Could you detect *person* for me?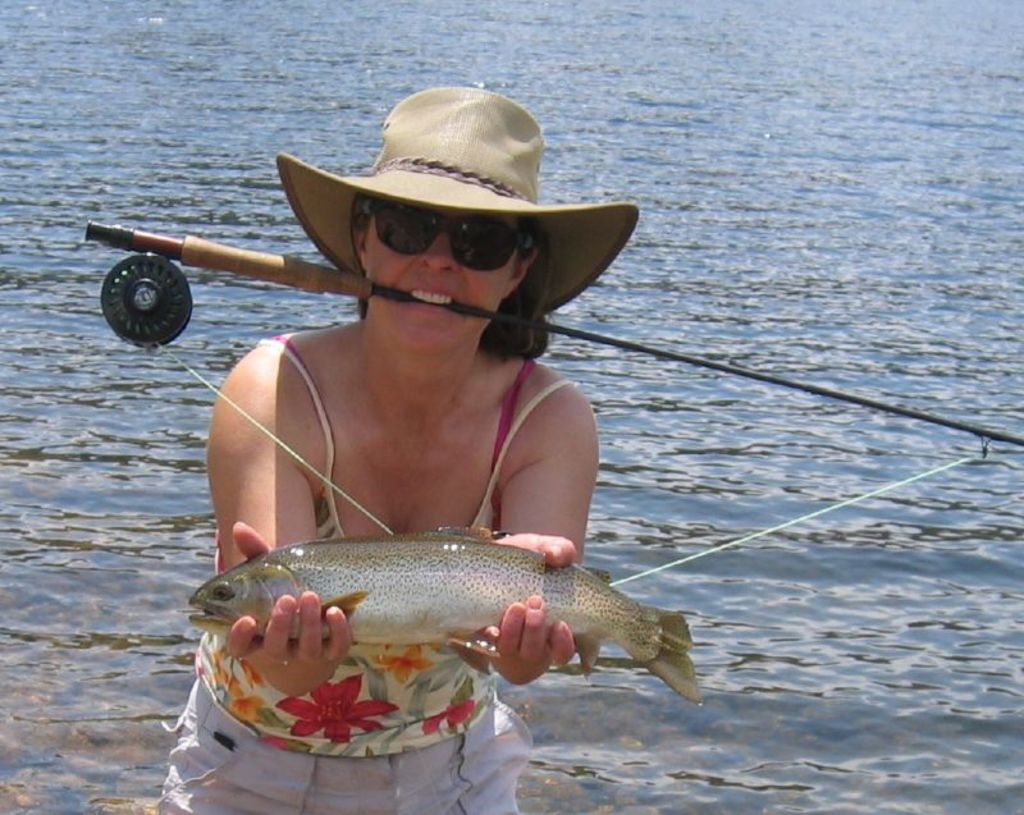
Detection result: box=[168, 55, 685, 709].
